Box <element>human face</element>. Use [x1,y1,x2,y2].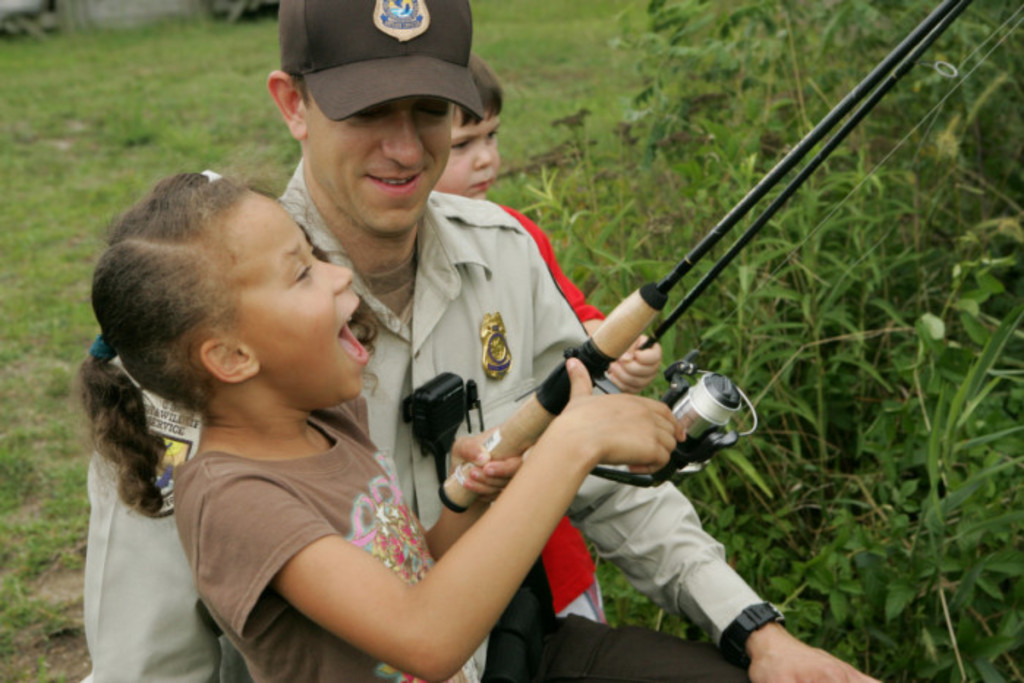
[306,98,454,230].
